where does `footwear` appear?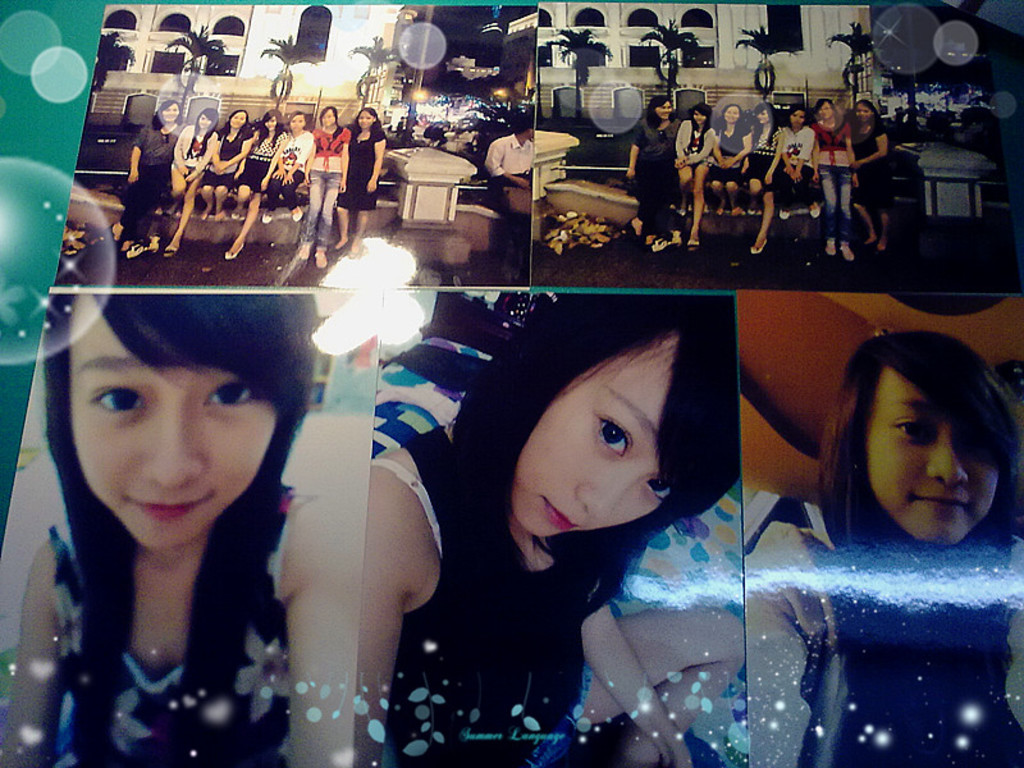
Appears at (214,204,224,221).
